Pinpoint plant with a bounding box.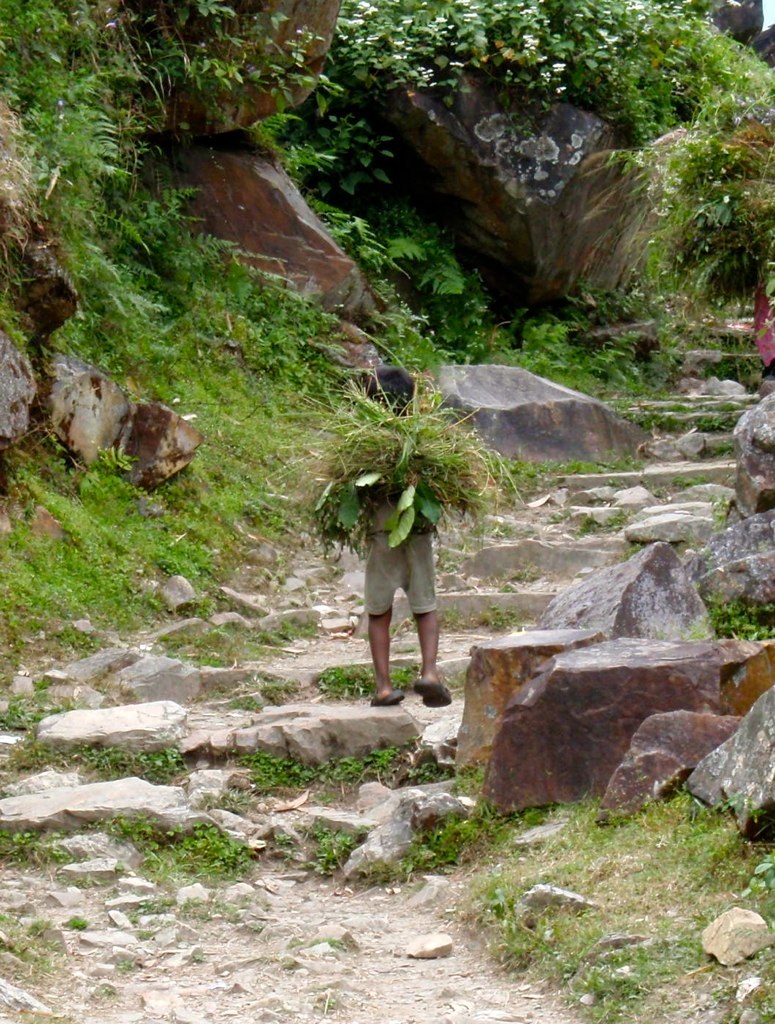
[left=66, top=910, right=89, bottom=930].
